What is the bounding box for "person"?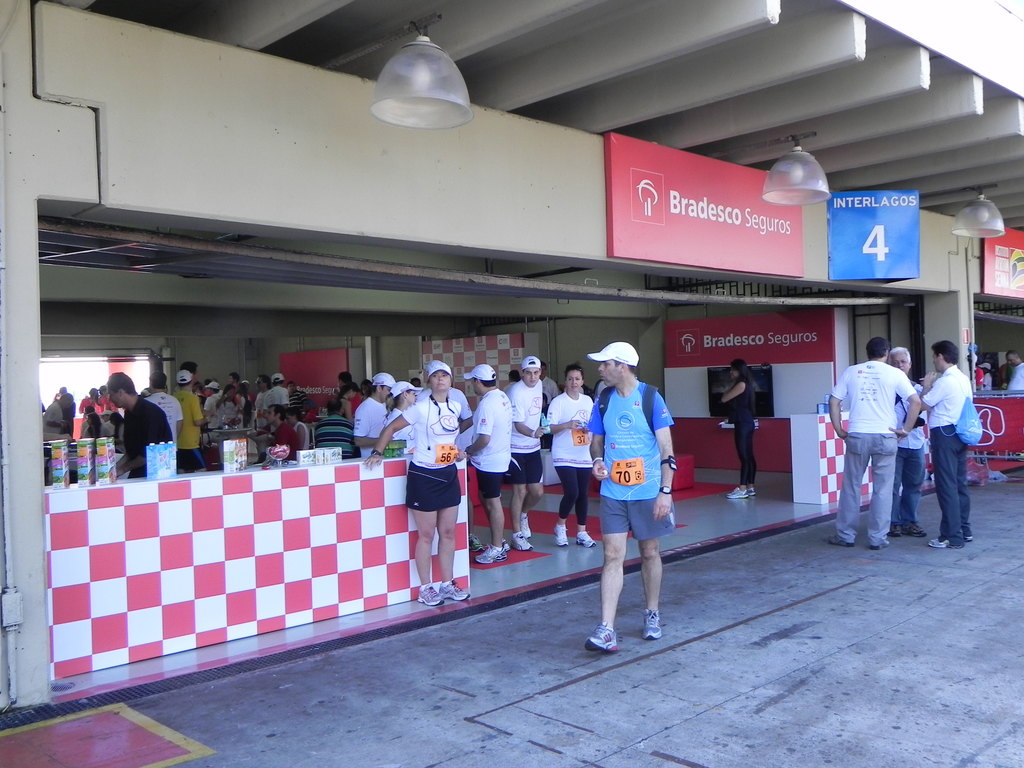
bbox(826, 331, 923, 543).
